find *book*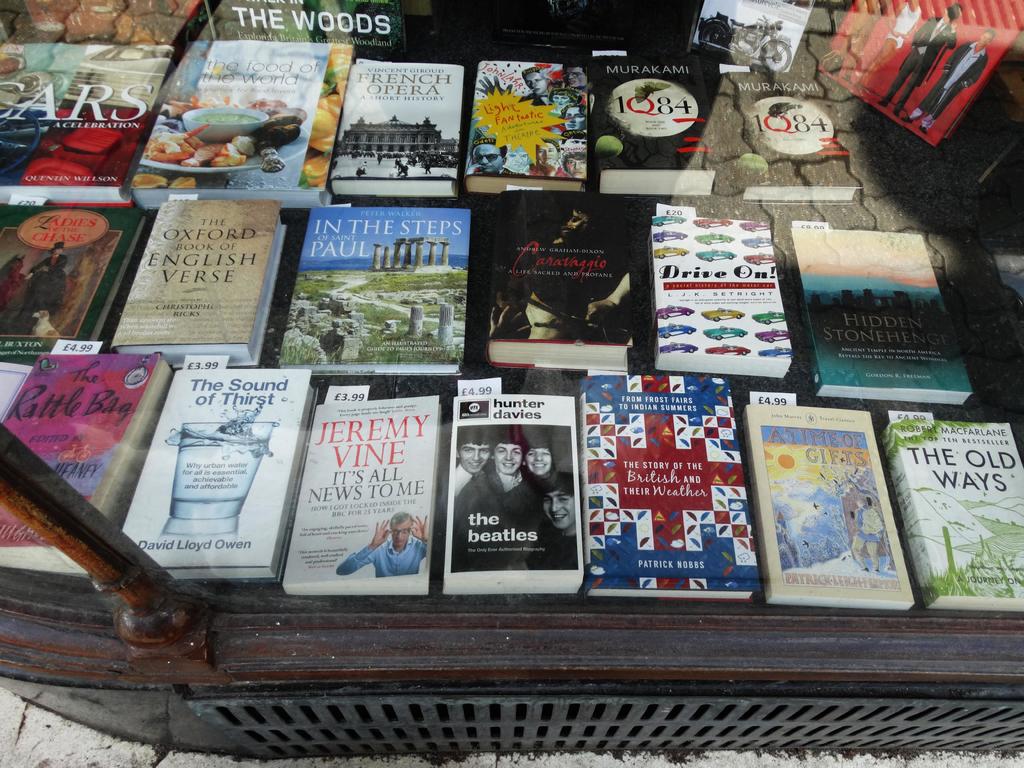
[left=890, top=421, right=1023, bottom=620]
